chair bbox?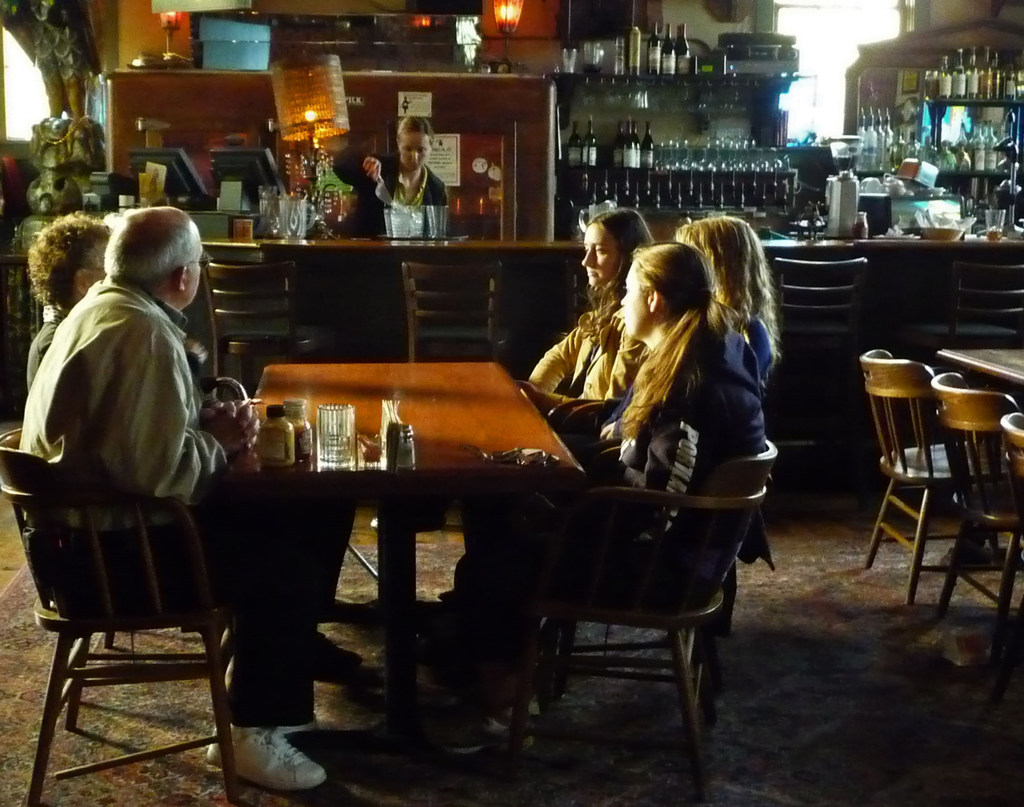
<box>17,439,252,806</box>
